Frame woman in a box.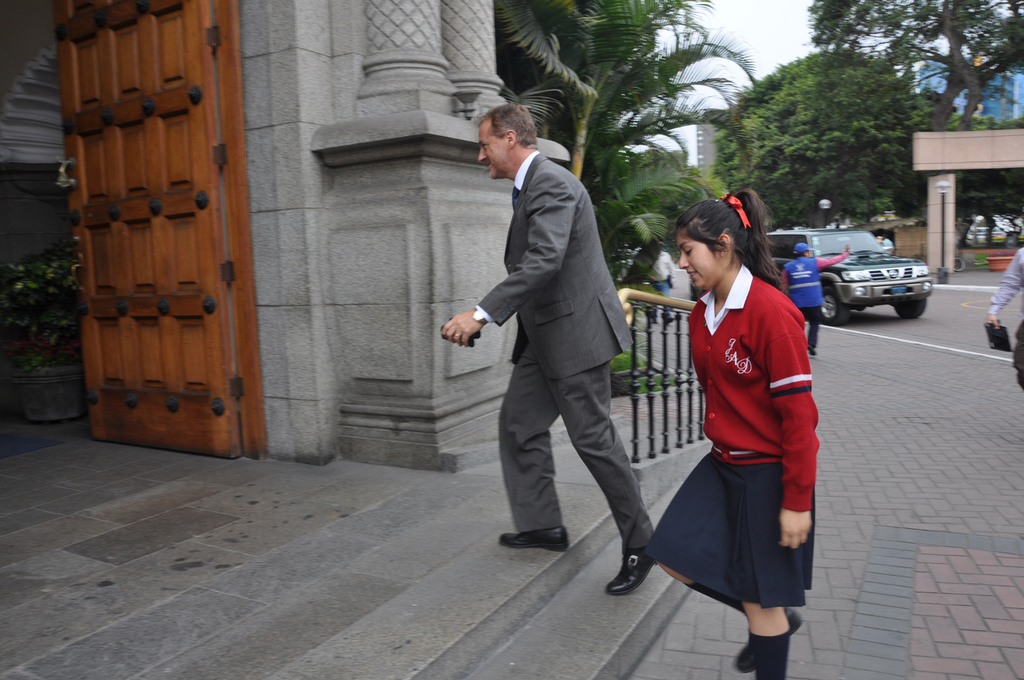
<region>665, 190, 836, 668</region>.
